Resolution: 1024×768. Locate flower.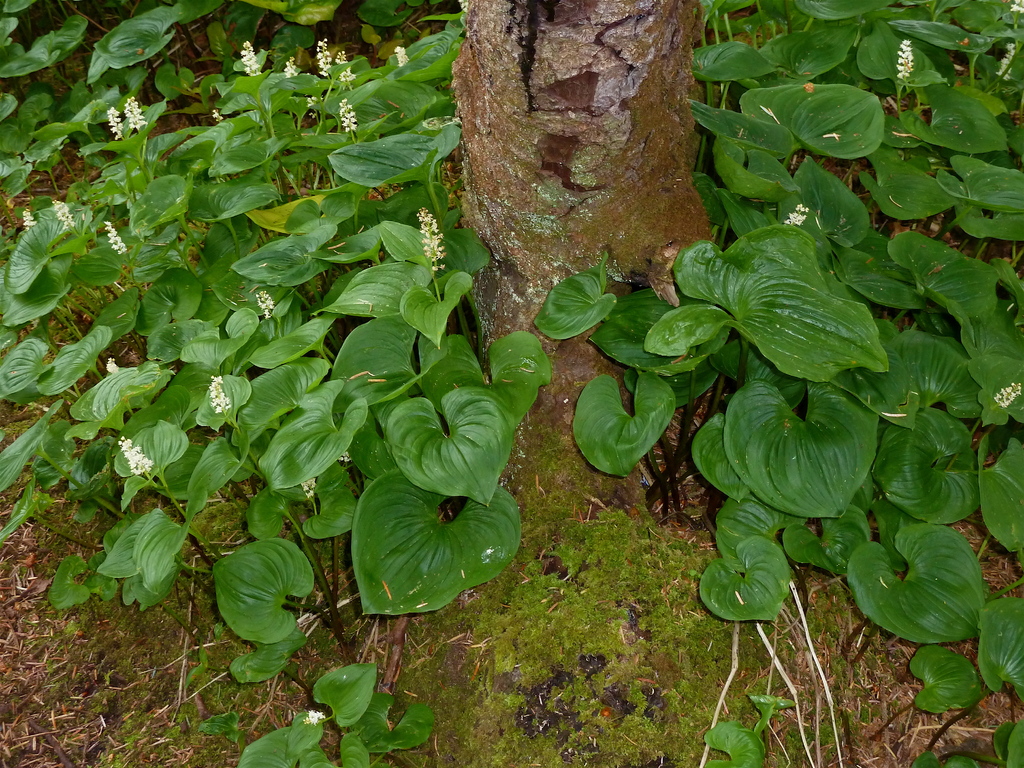
l=784, t=198, r=814, b=228.
